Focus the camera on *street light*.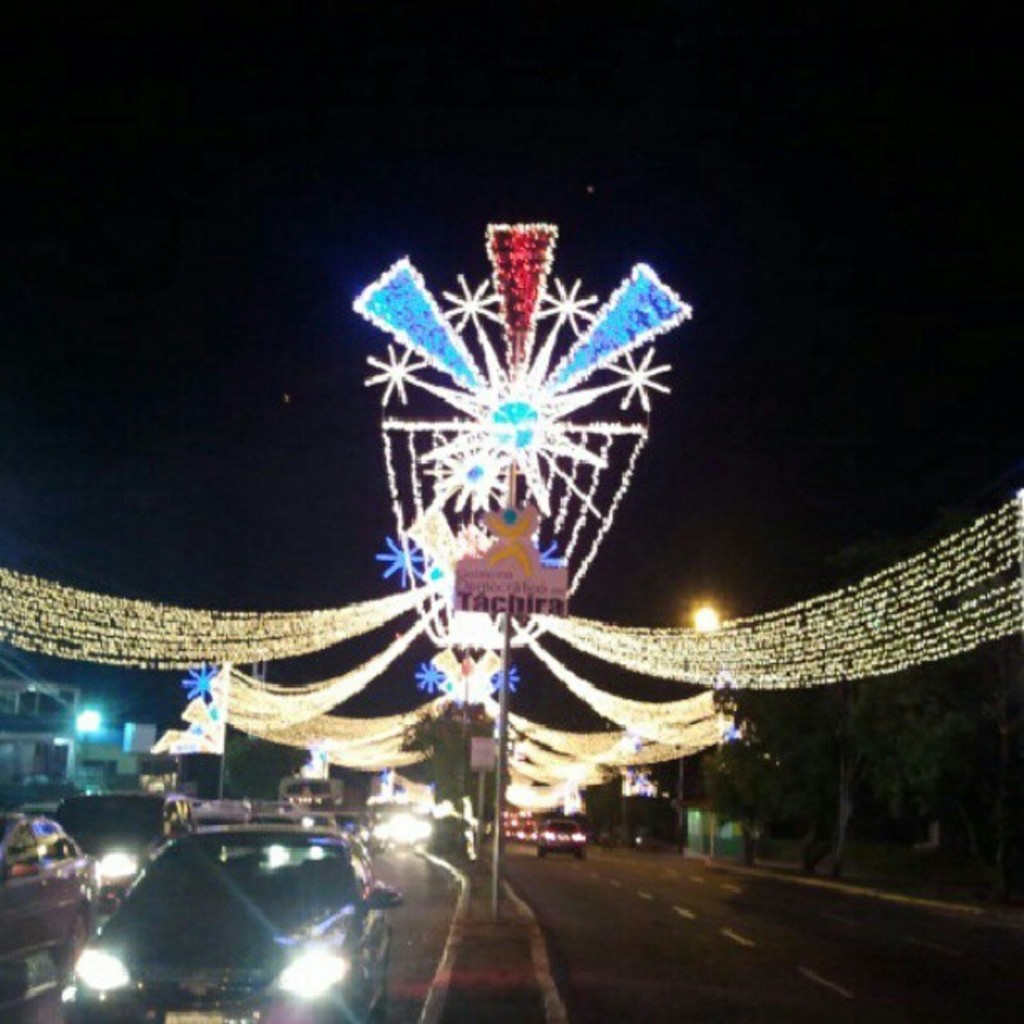
Focus region: (684, 592, 719, 848).
